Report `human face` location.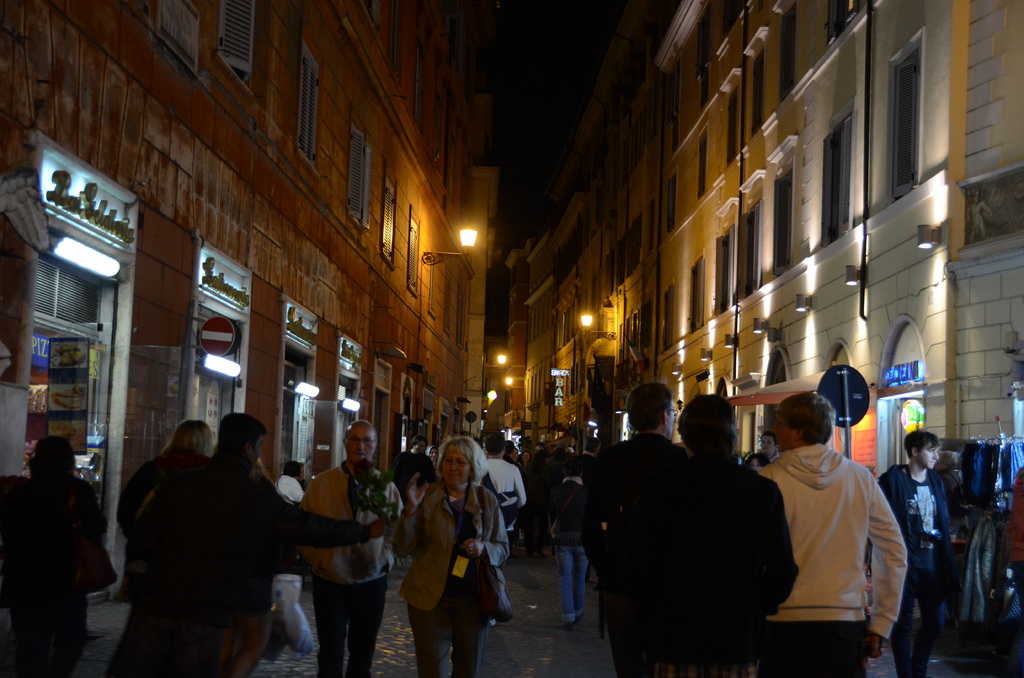
Report: 348/424/382/466.
